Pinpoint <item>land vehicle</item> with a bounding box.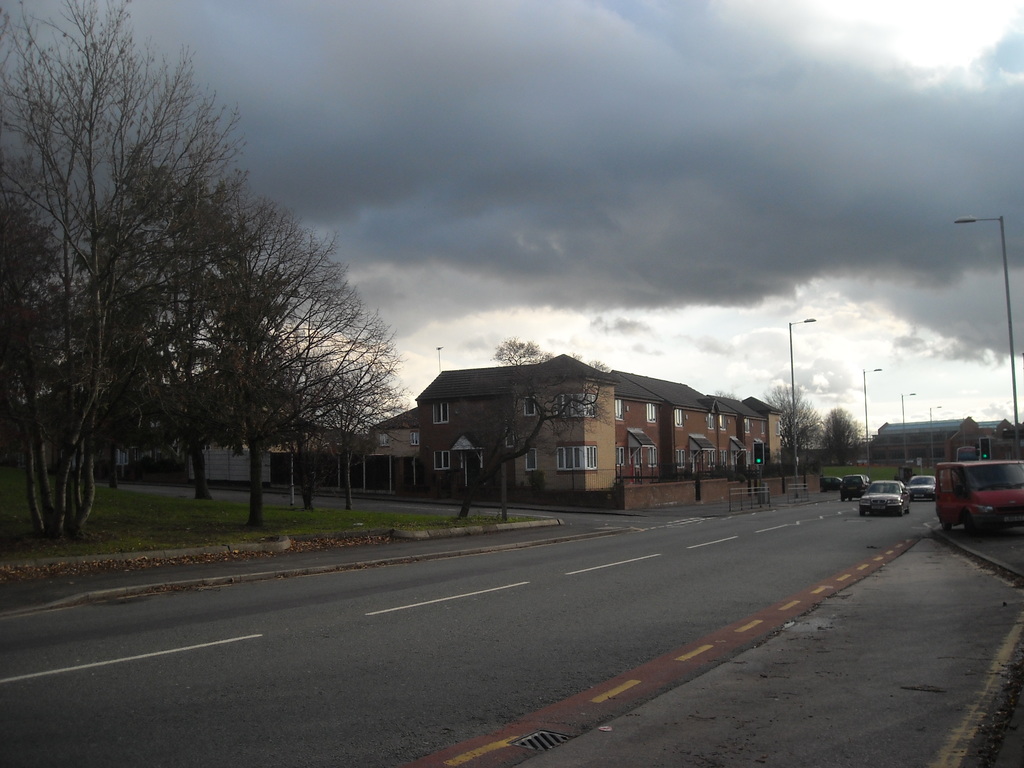
detection(819, 474, 844, 497).
